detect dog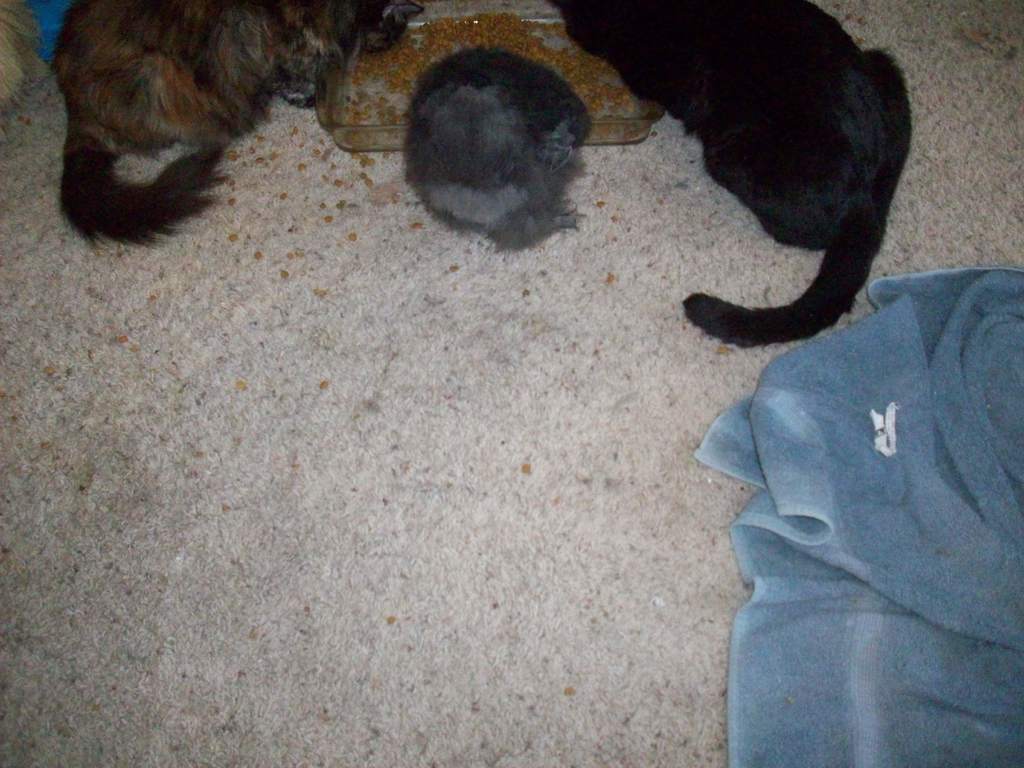
bbox=(403, 47, 597, 252)
